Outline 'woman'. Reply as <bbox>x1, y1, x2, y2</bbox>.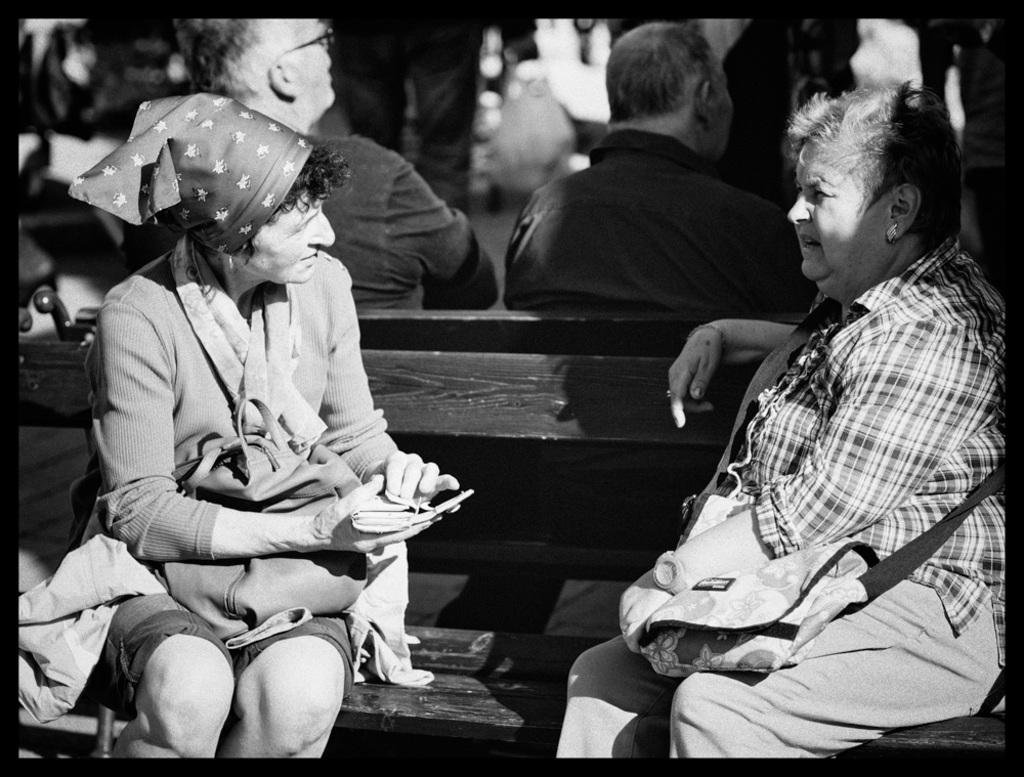
<bbox>62, 95, 461, 732</bbox>.
